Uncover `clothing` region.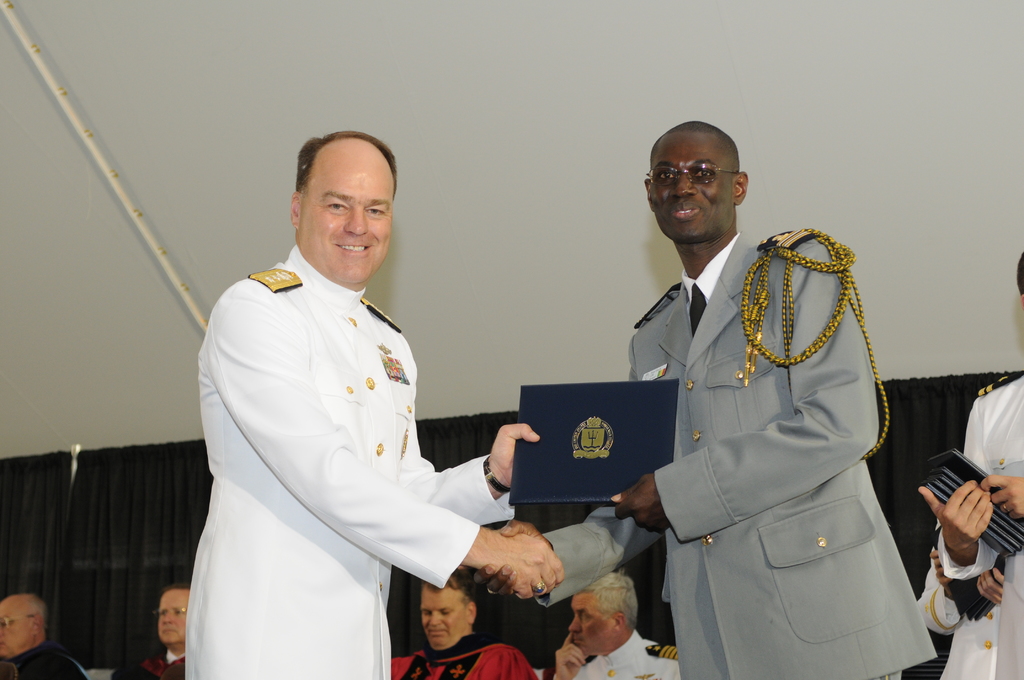
Uncovered: detection(116, 649, 194, 679).
